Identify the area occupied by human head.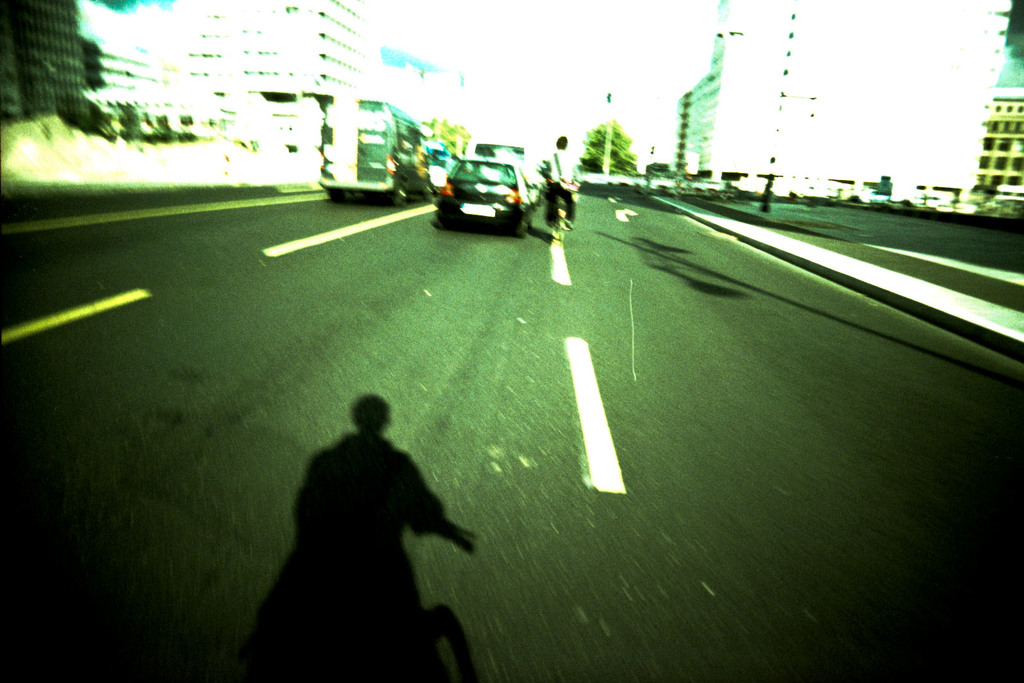
Area: 556/136/568/148.
